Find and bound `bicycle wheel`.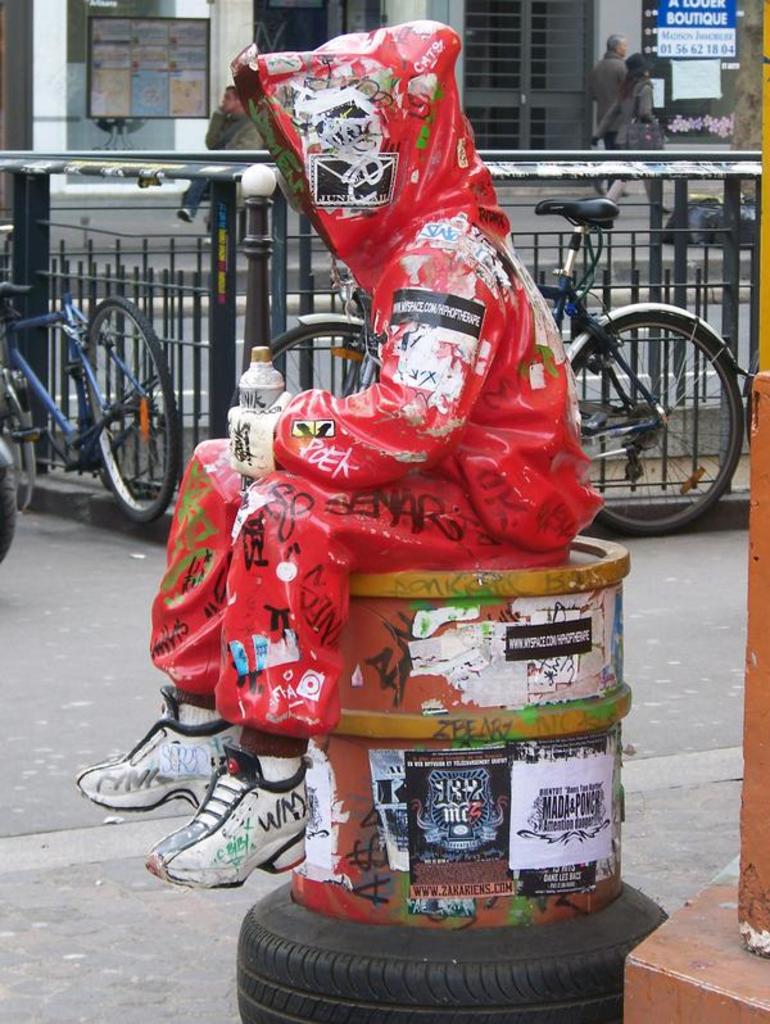
Bound: 572, 313, 744, 535.
